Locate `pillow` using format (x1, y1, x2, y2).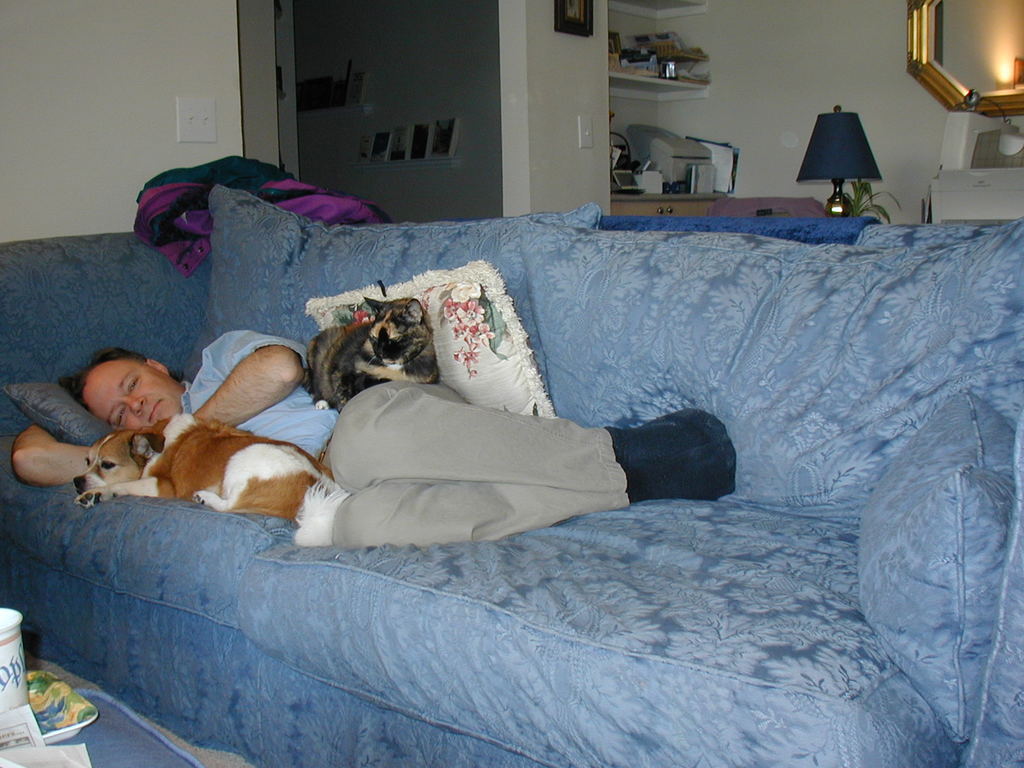
(0, 378, 113, 450).
